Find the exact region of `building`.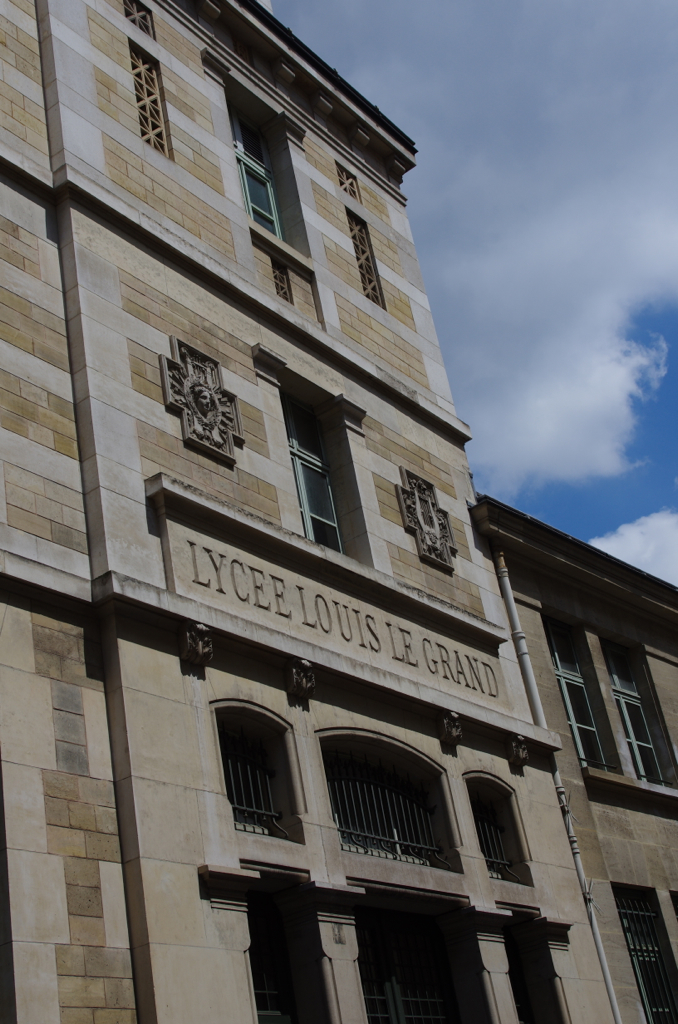
Exact region: BBox(0, 0, 517, 1019).
